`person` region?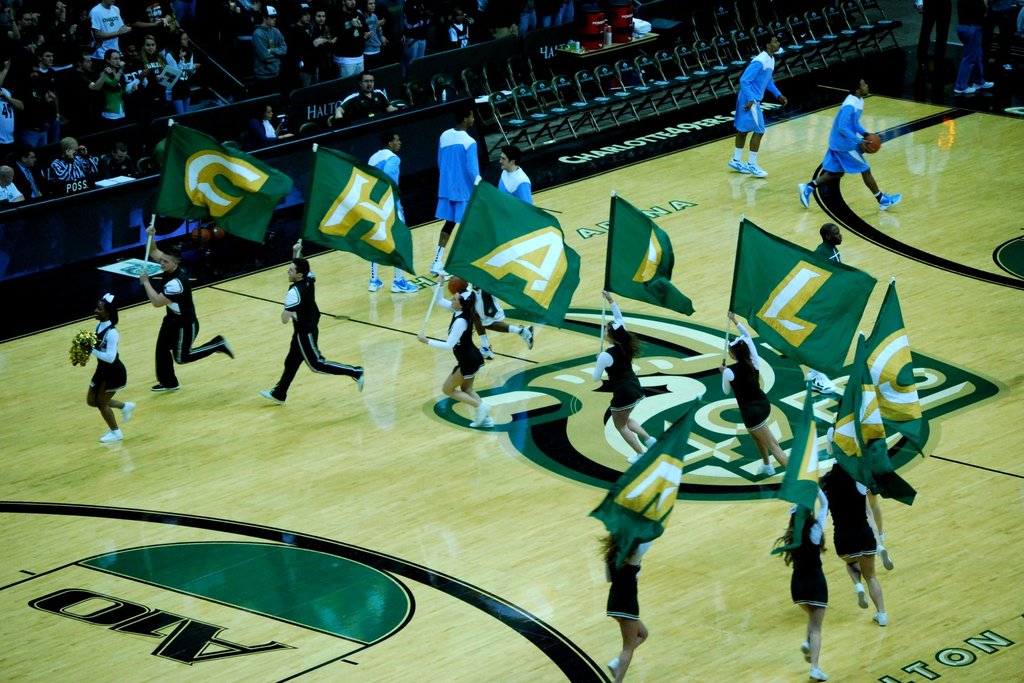
{"x1": 815, "y1": 220, "x2": 851, "y2": 265}
